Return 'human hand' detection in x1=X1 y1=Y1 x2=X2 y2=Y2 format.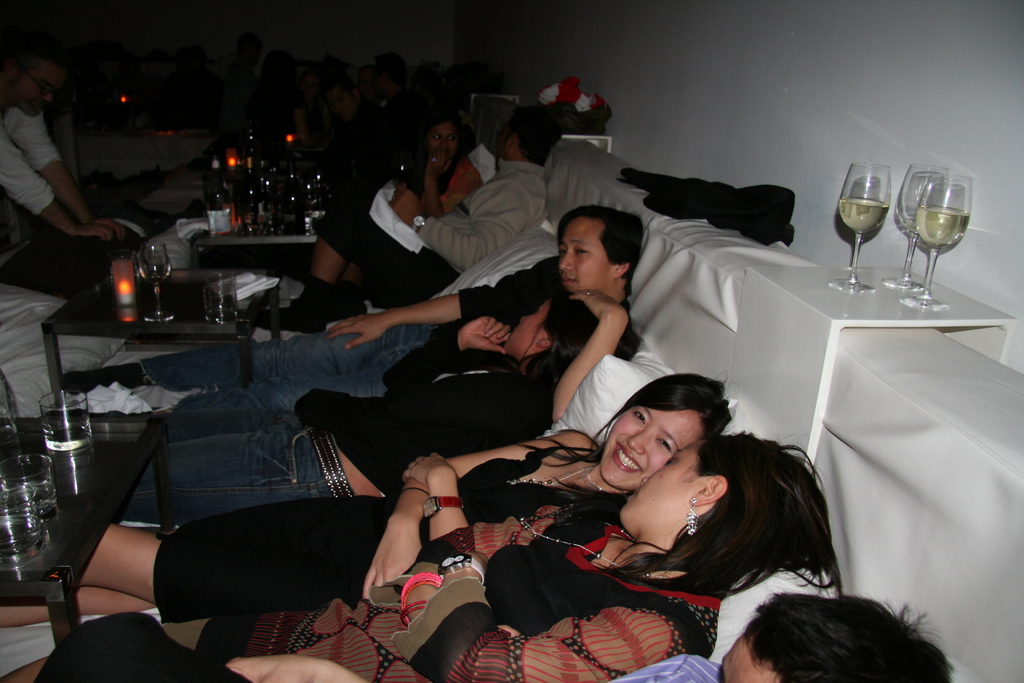
x1=326 y1=312 x2=386 y2=350.
